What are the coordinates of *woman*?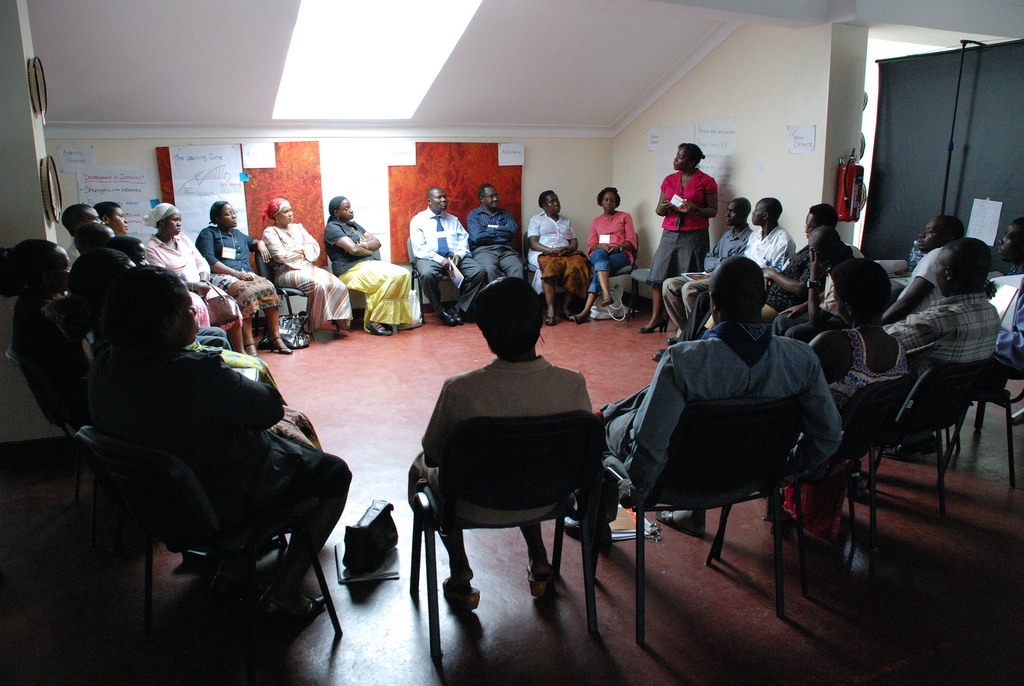
l=145, t=202, r=245, b=354.
